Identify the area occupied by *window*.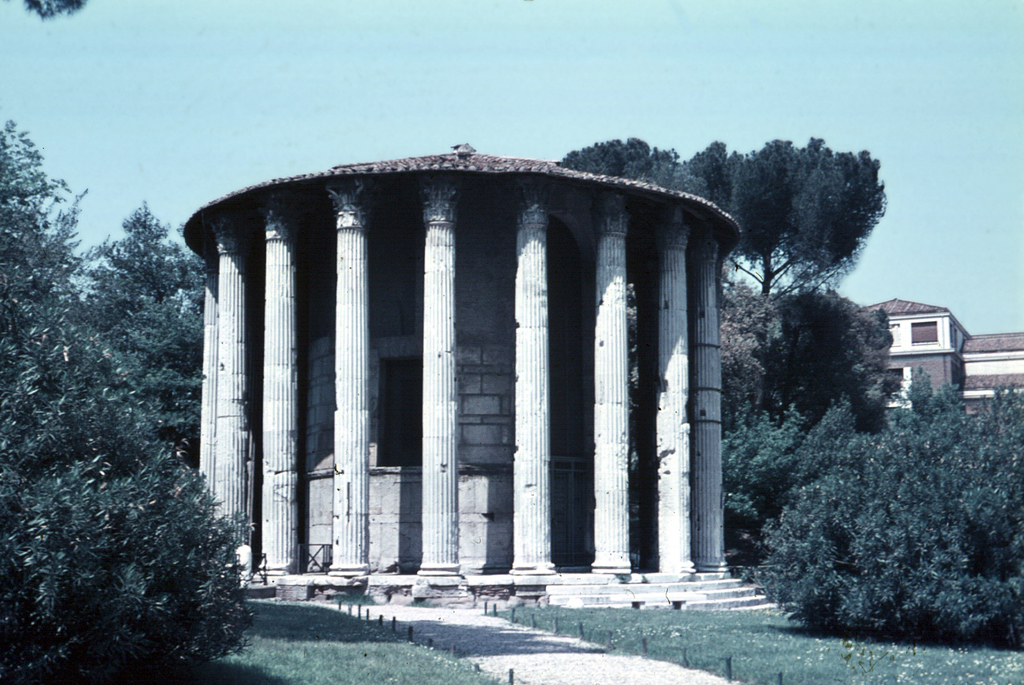
Area: 911,322,945,343.
